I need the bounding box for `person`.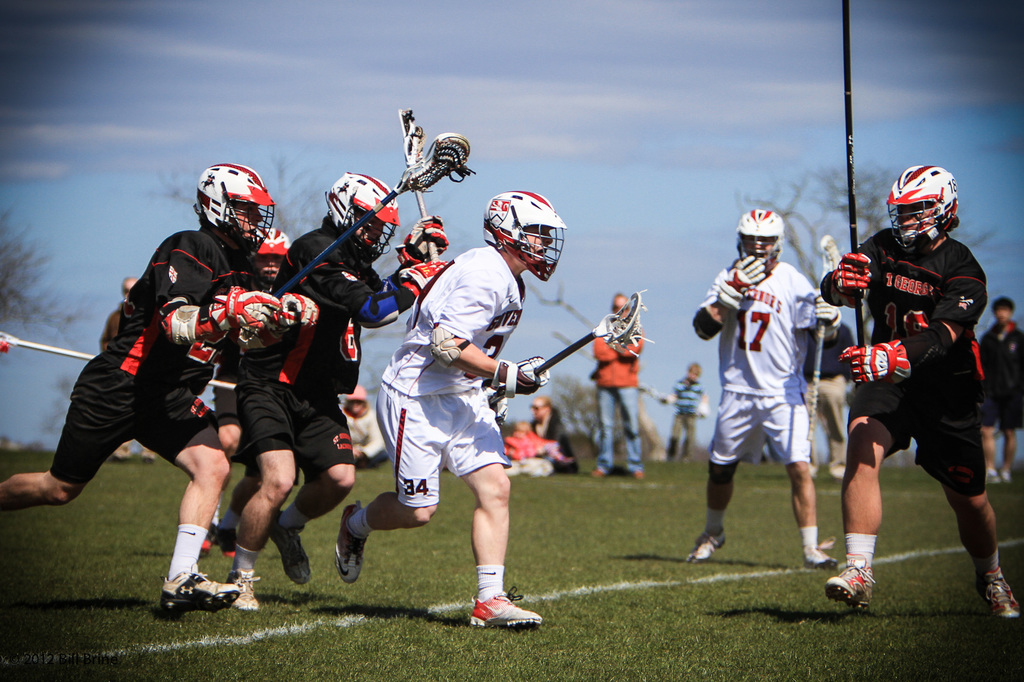
Here it is: {"left": 665, "top": 362, "right": 703, "bottom": 461}.
